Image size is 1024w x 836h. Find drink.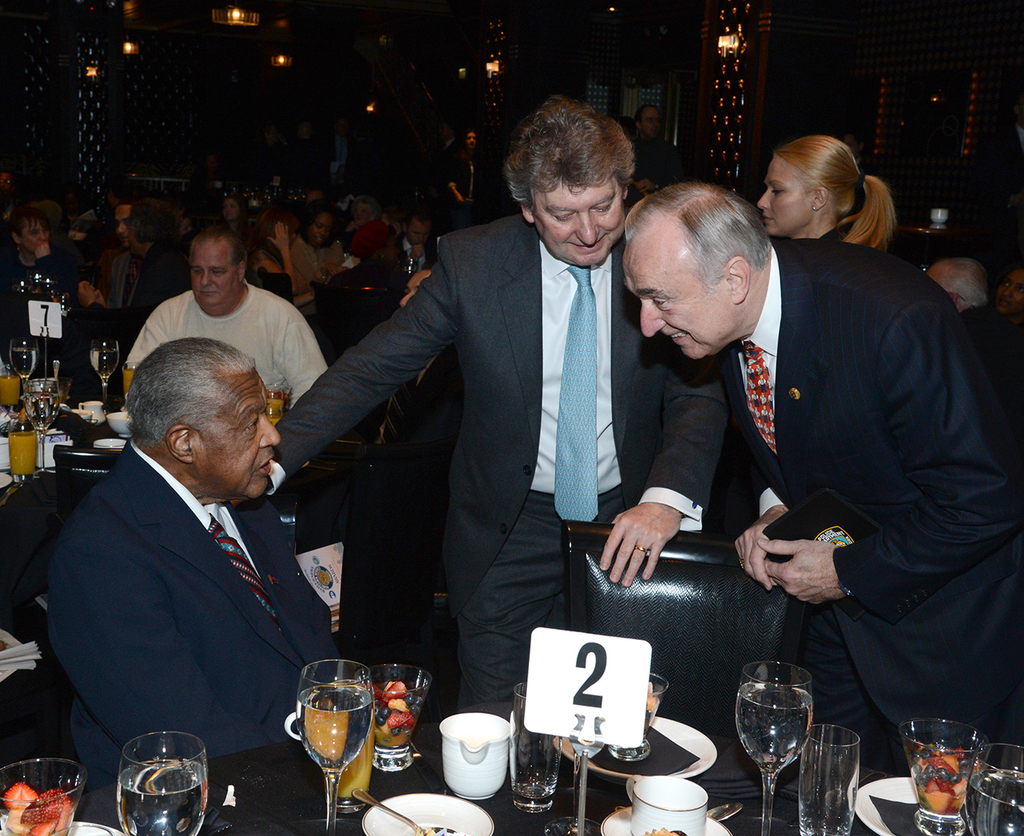
pyautogui.locateOnScreen(0, 377, 22, 404).
